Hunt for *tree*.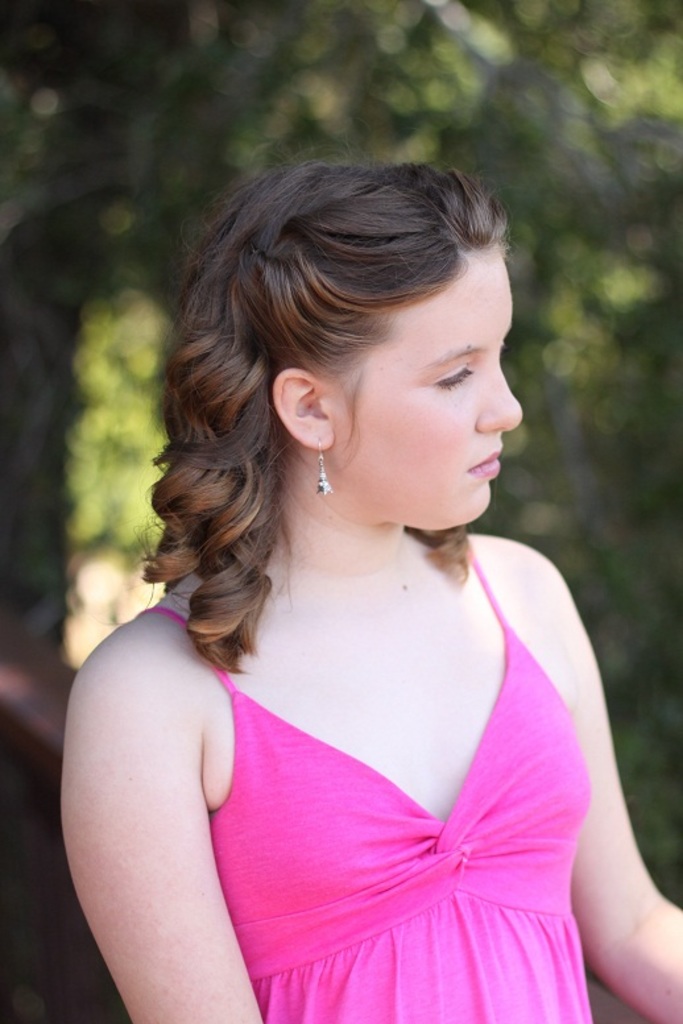
Hunted down at pyautogui.locateOnScreen(0, 0, 682, 907).
